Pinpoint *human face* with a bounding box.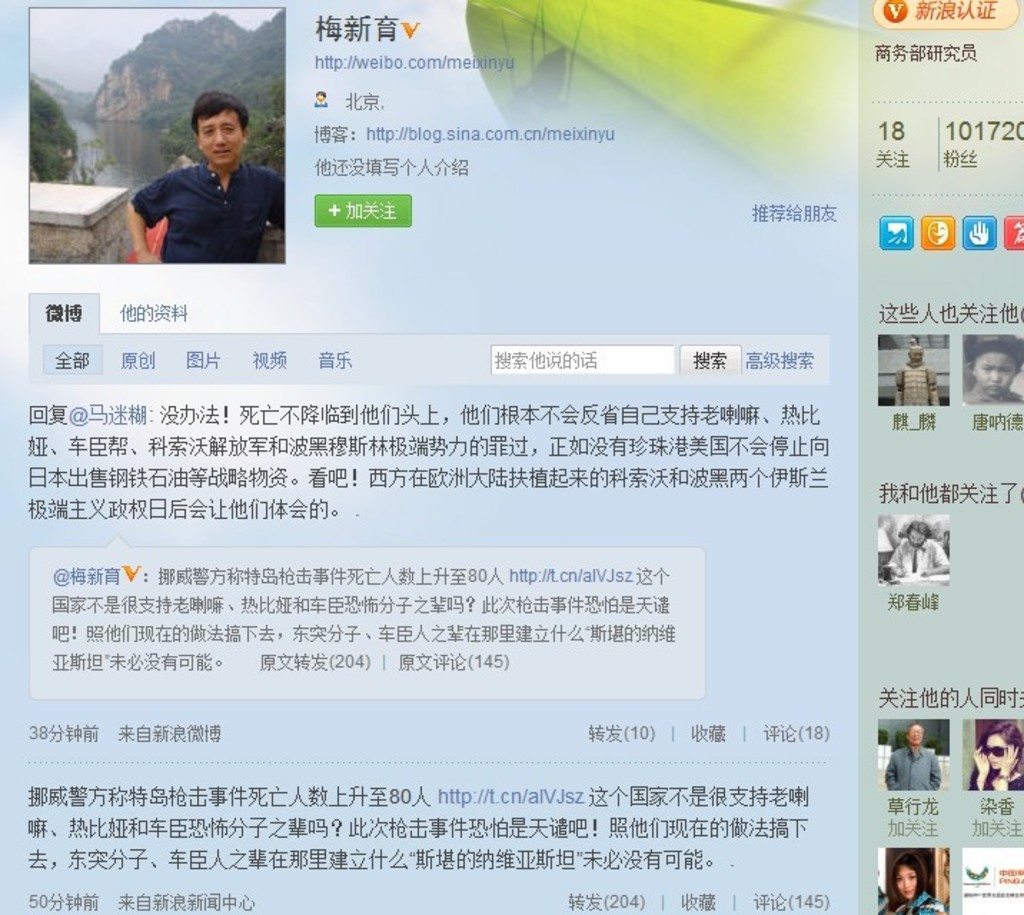
(left=894, top=868, right=921, bottom=901).
